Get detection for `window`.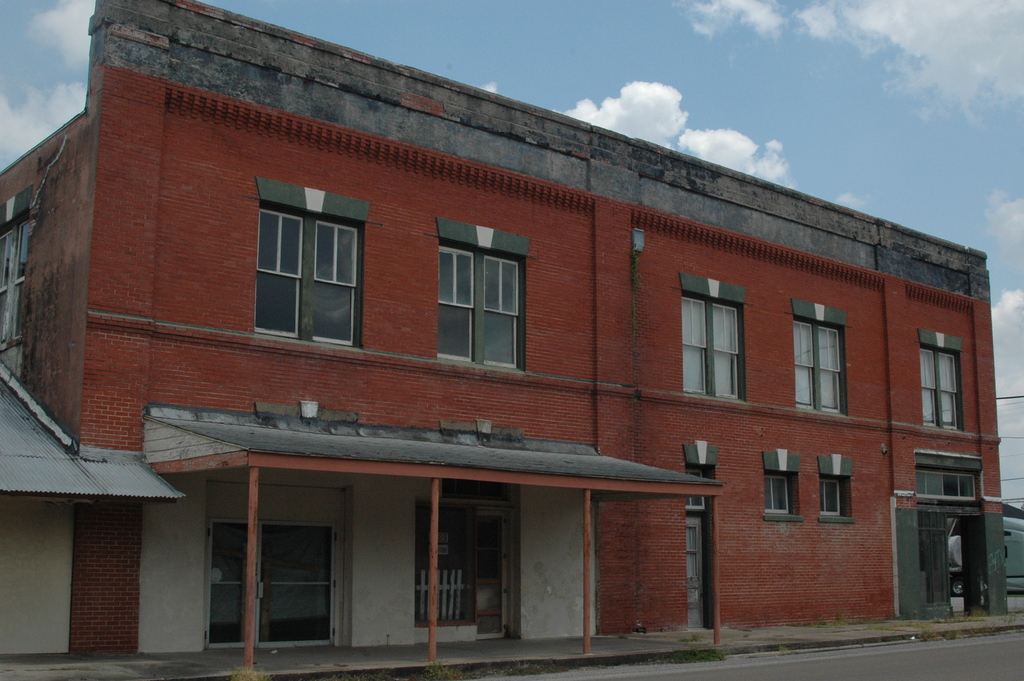
Detection: region(816, 477, 845, 518).
